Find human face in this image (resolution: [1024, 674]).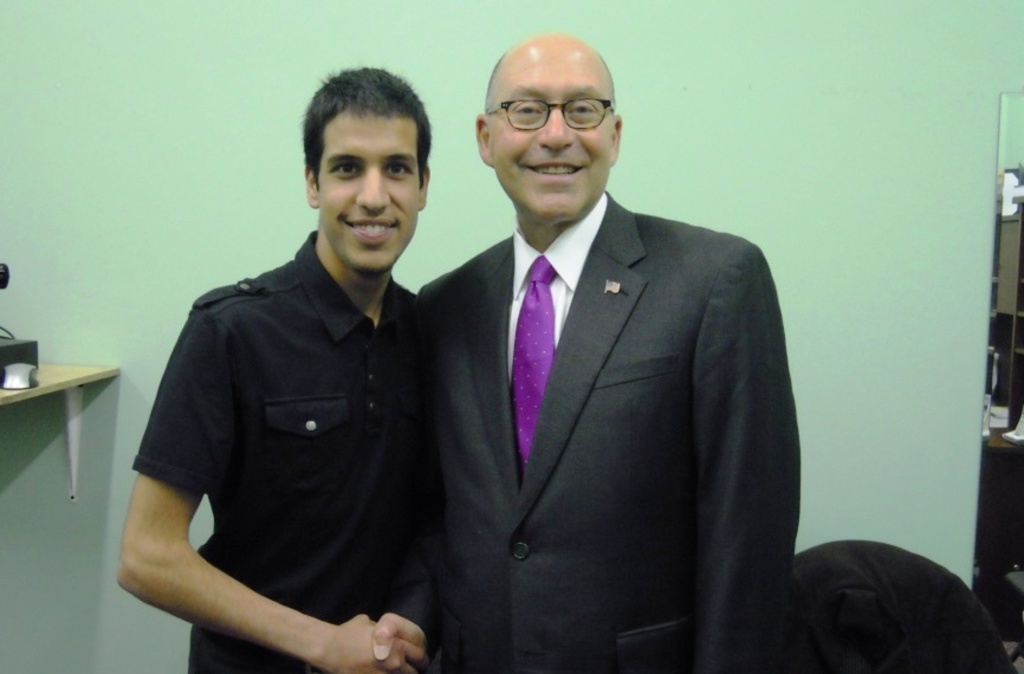
locate(490, 45, 611, 222).
